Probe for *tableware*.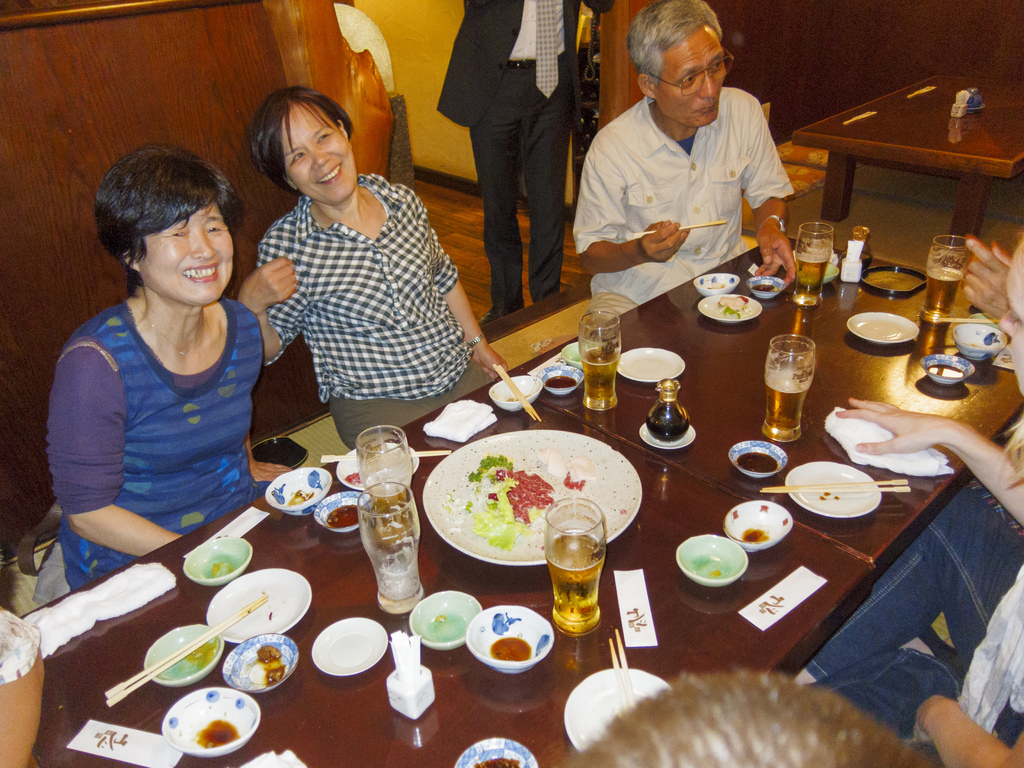
Probe result: <region>923, 233, 973, 325</region>.
